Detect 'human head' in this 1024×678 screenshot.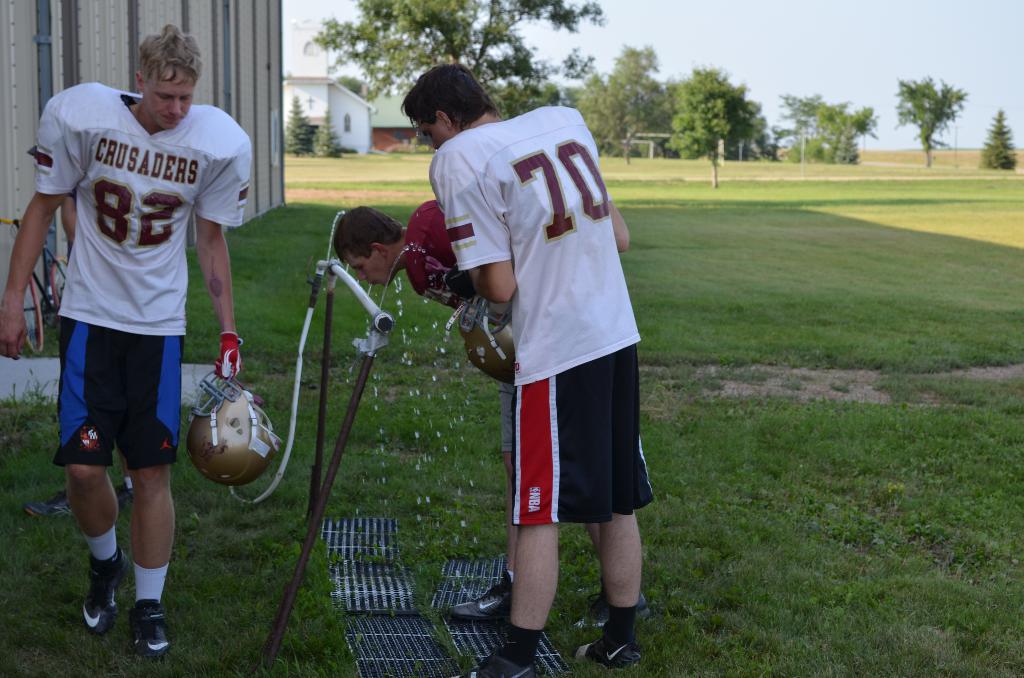
Detection: <bbox>138, 21, 203, 133</bbox>.
